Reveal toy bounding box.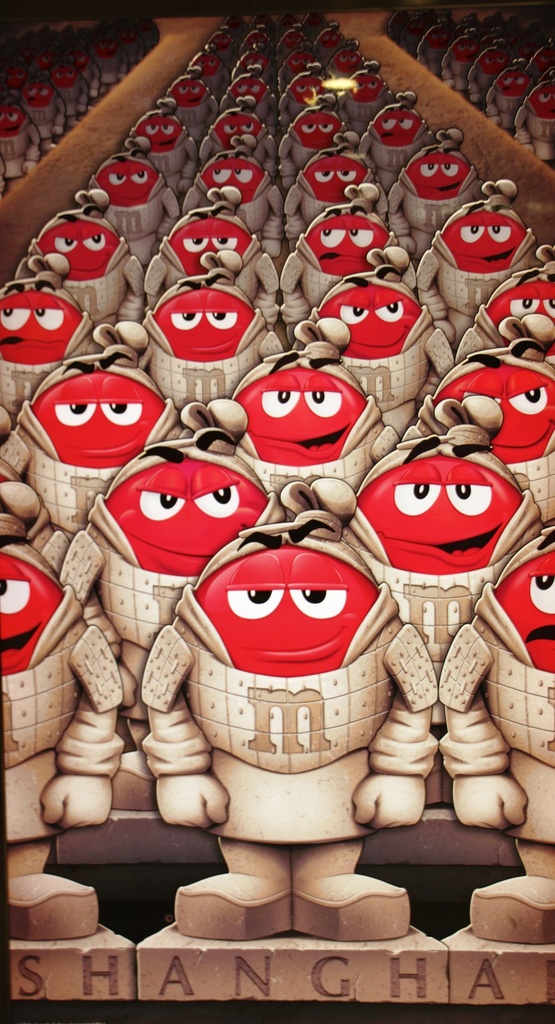
Revealed: crop(302, 14, 328, 47).
